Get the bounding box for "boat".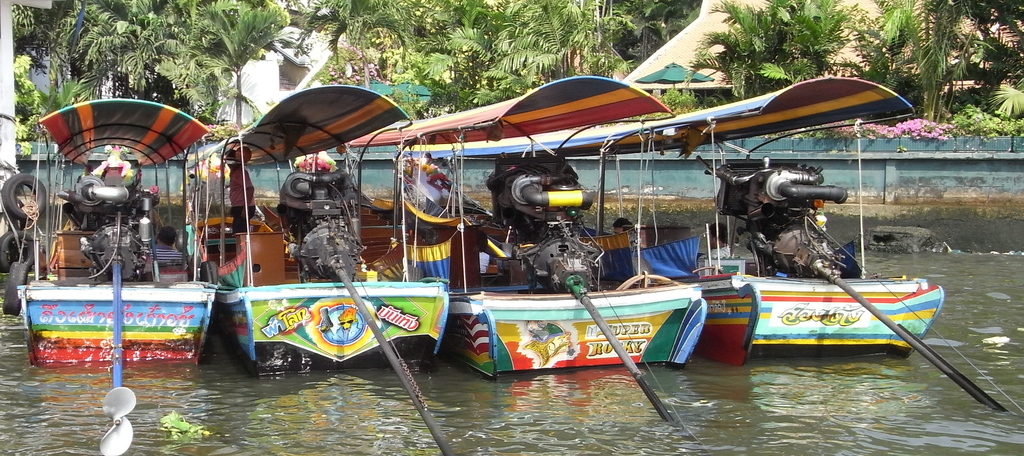
box=[401, 71, 1023, 415].
